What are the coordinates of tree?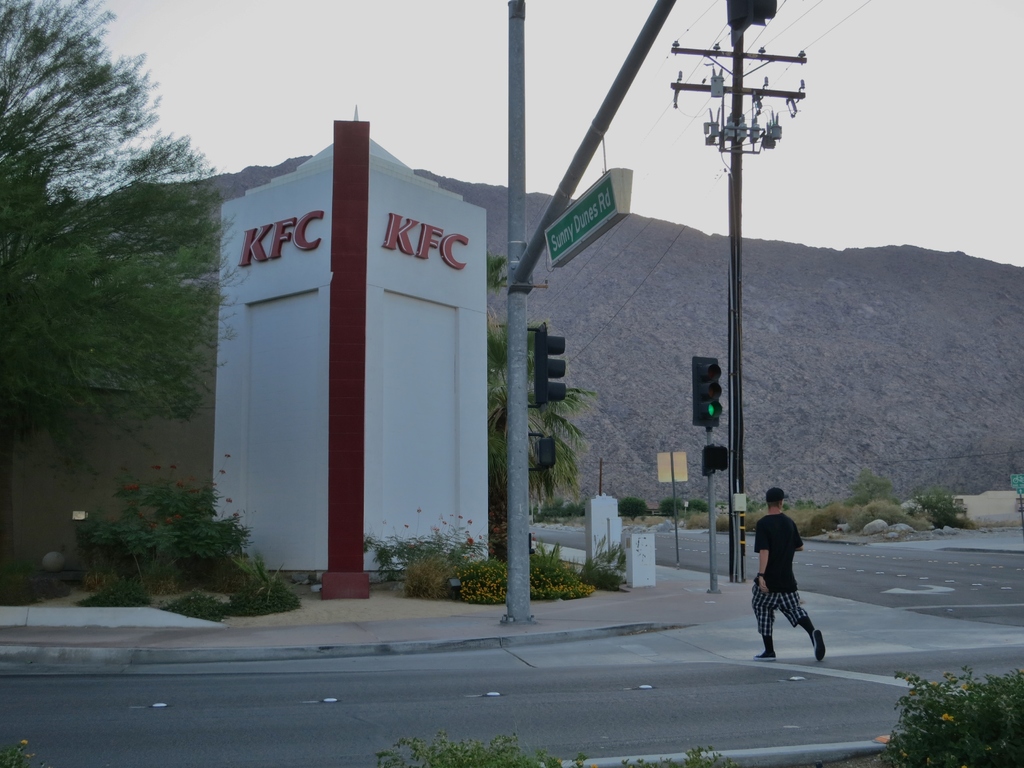
0, 0, 242, 596.
